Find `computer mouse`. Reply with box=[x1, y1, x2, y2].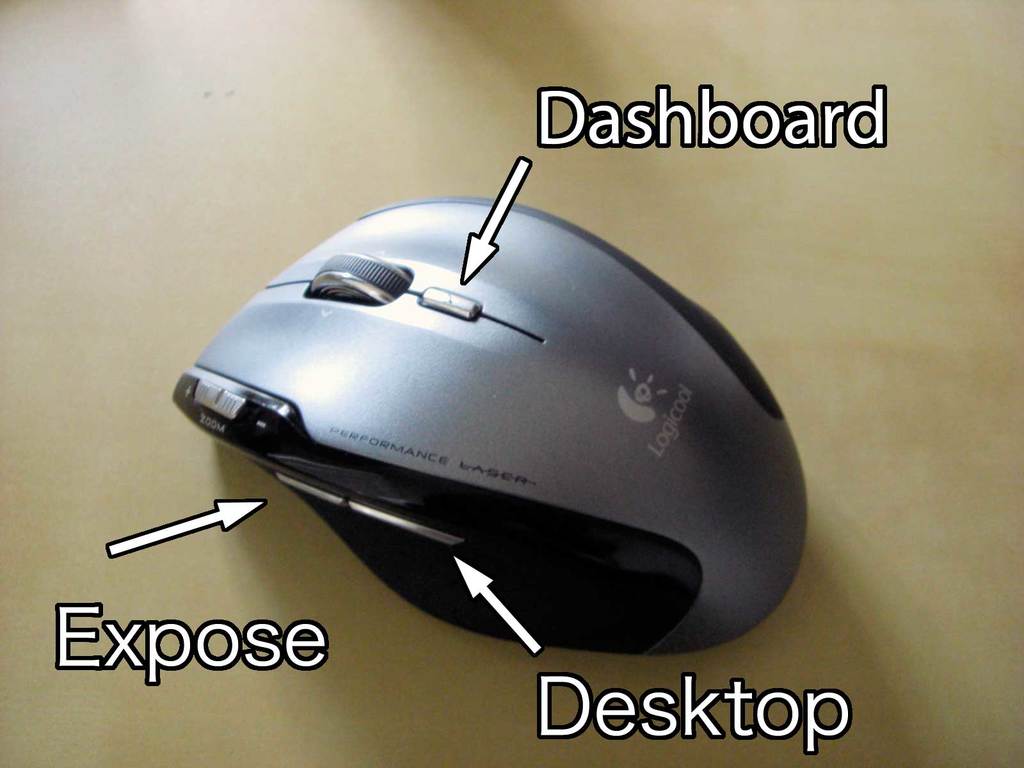
box=[173, 194, 807, 657].
